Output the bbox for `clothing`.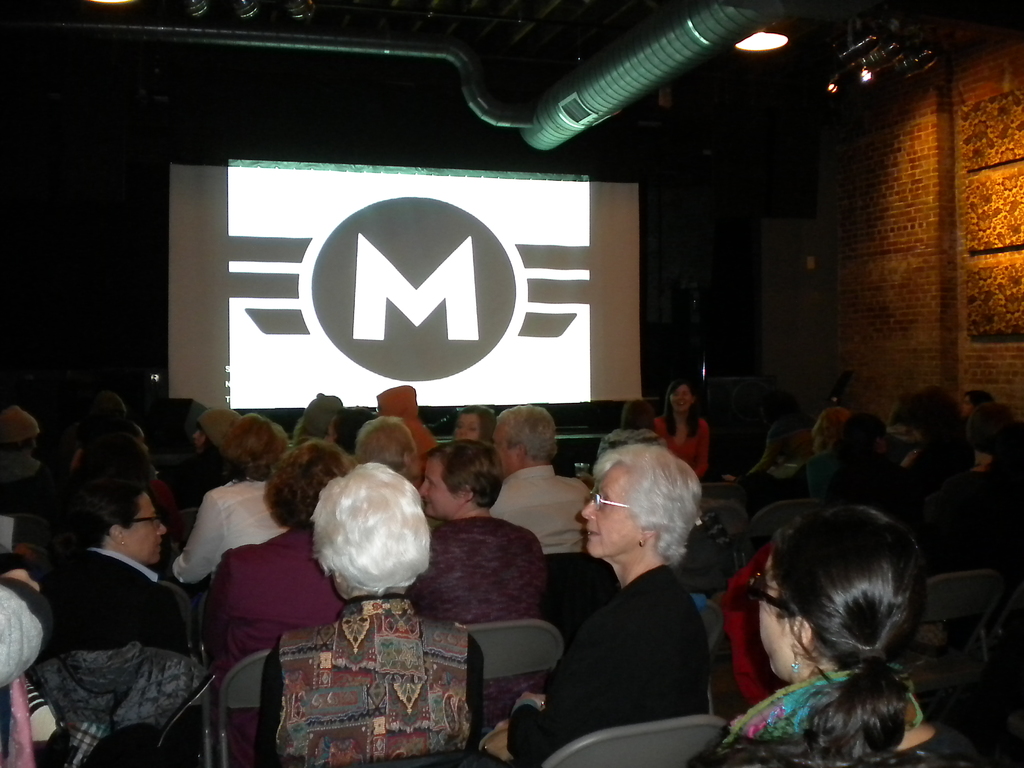
208, 522, 356, 760.
